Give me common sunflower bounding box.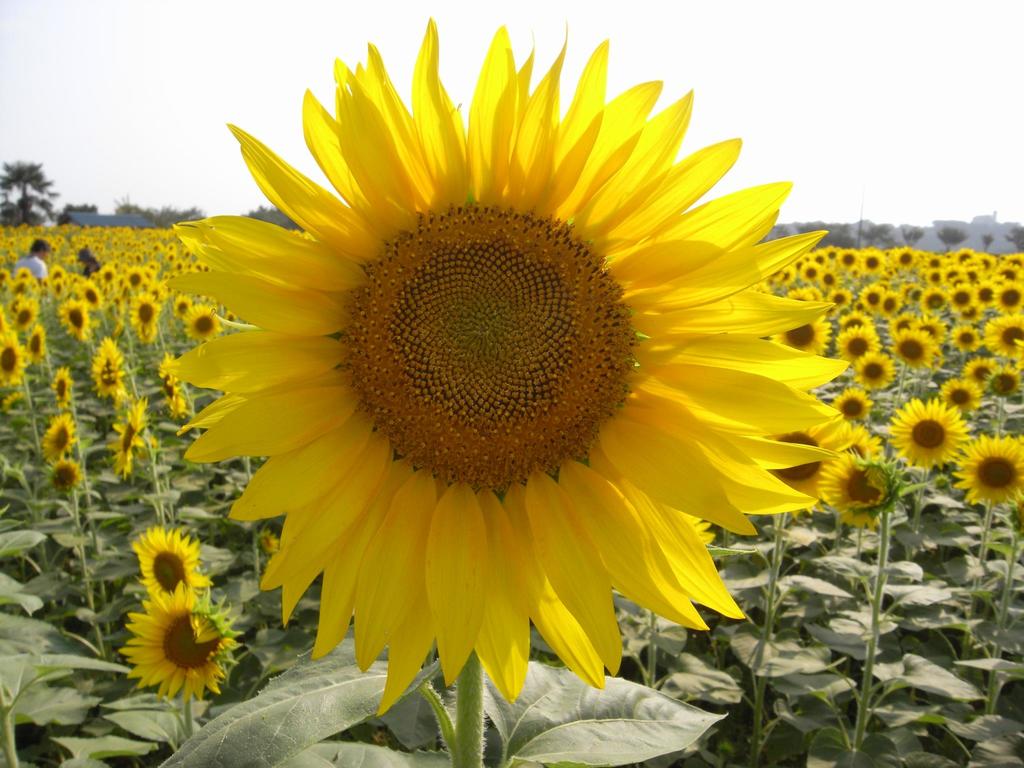
<bbox>855, 352, 887, 395</bbox>.
